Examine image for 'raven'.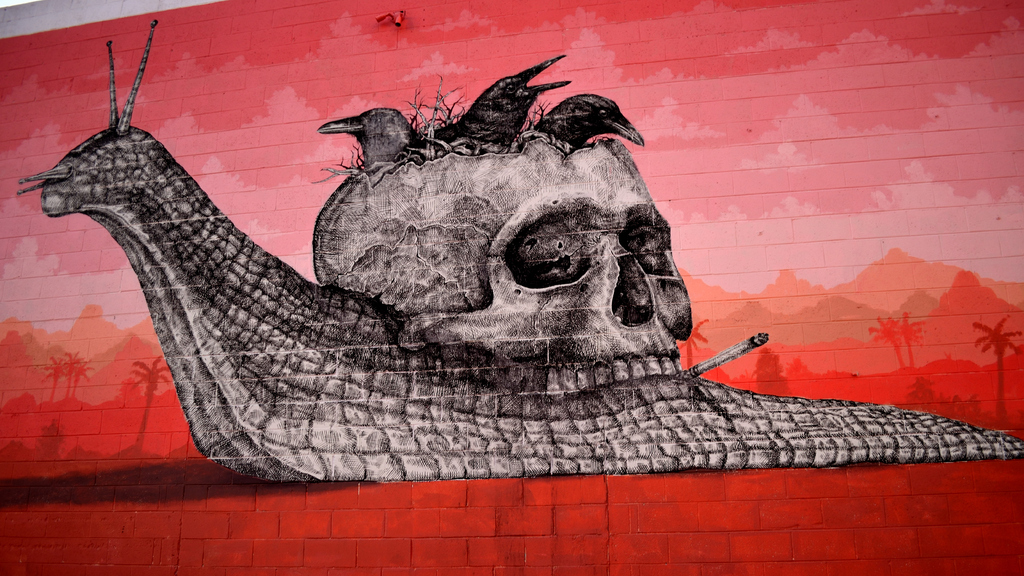
Examination result: pyautogui.locateOnScreen(434, 52, 566, 145).
